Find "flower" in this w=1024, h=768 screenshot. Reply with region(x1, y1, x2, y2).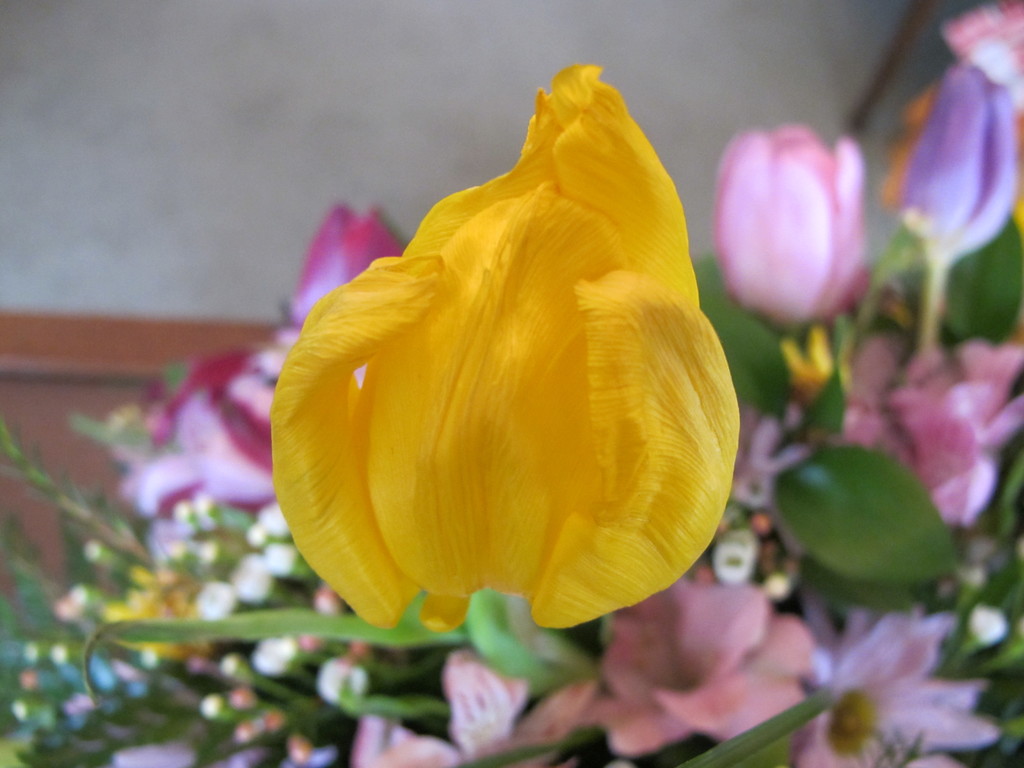
region(943, 0, 1023, 108).
